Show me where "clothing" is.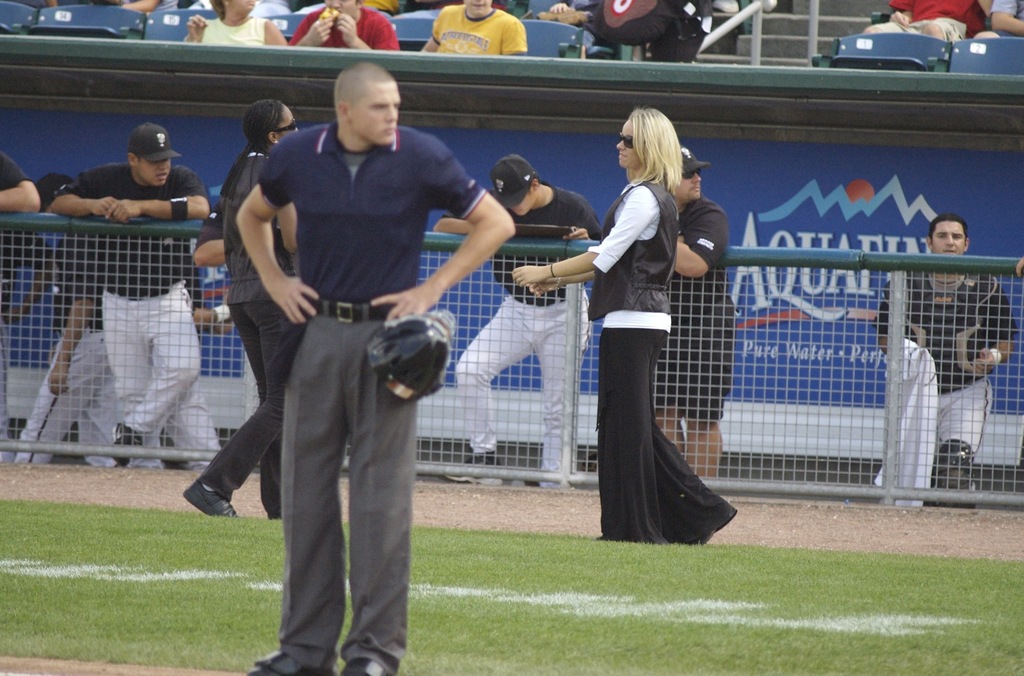
"clothing" is at crop(578, 0, 697, 67).
